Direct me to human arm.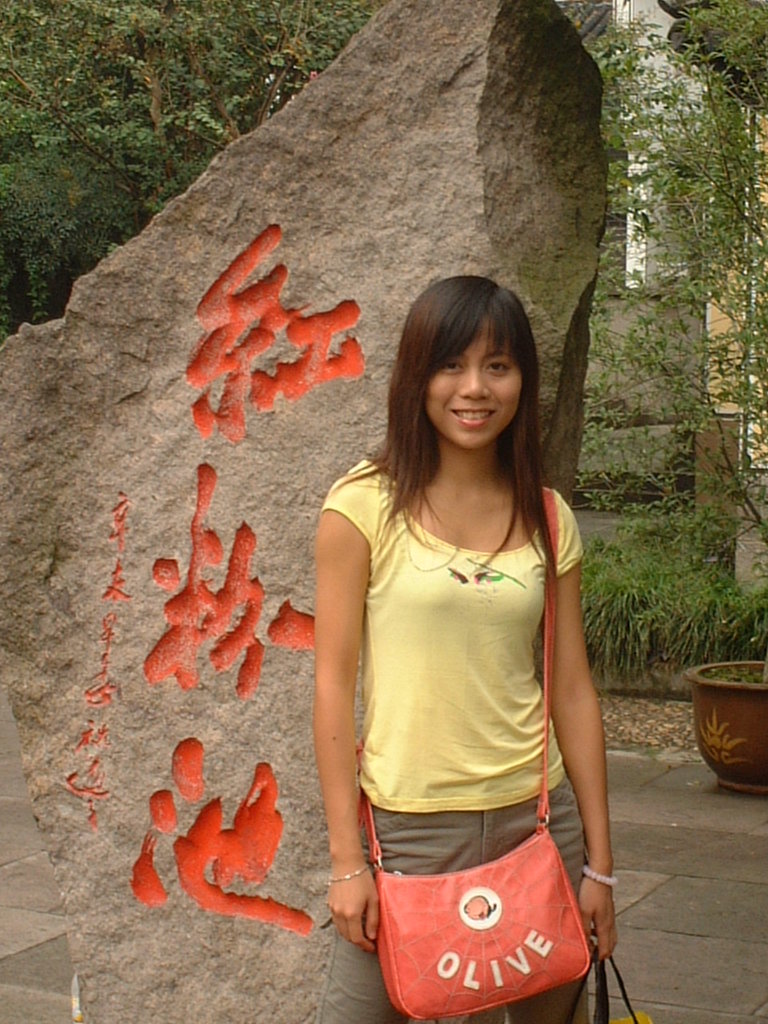
Direction: rect(538, 526, 625, 898).
